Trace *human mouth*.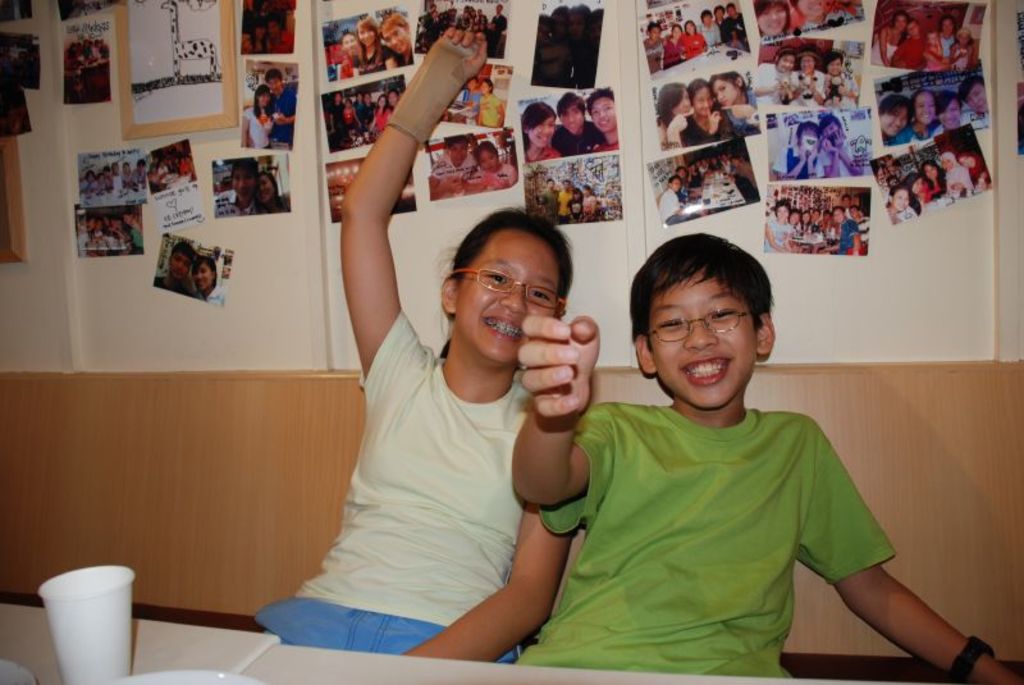
Traced to detection(484, 314, 530, 338).
